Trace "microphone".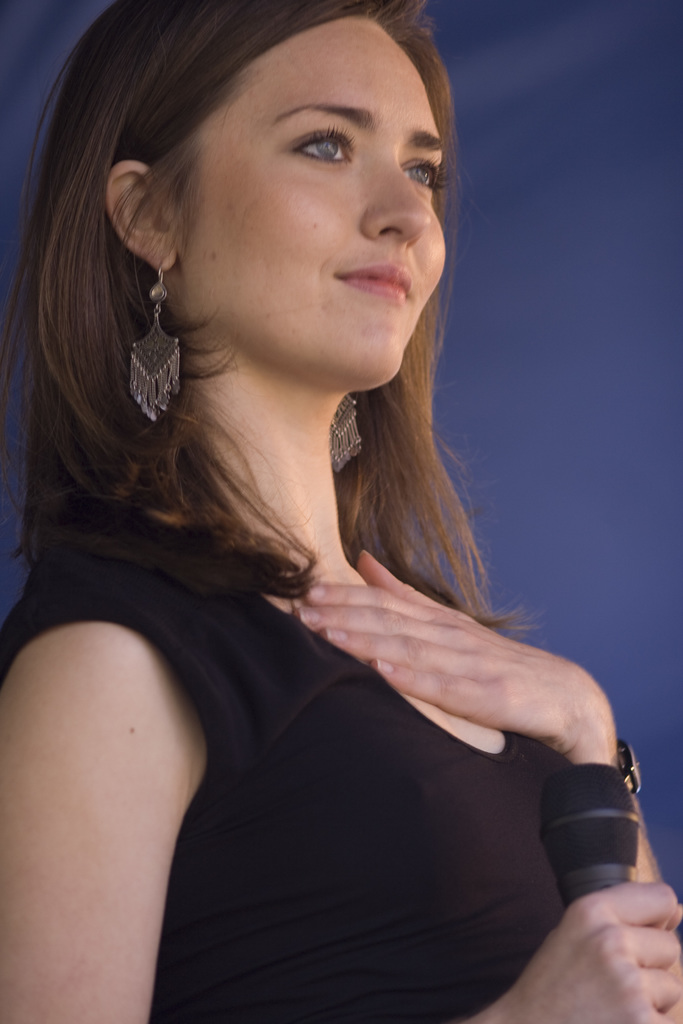
Traced to region(533, 758, 641, 911).
